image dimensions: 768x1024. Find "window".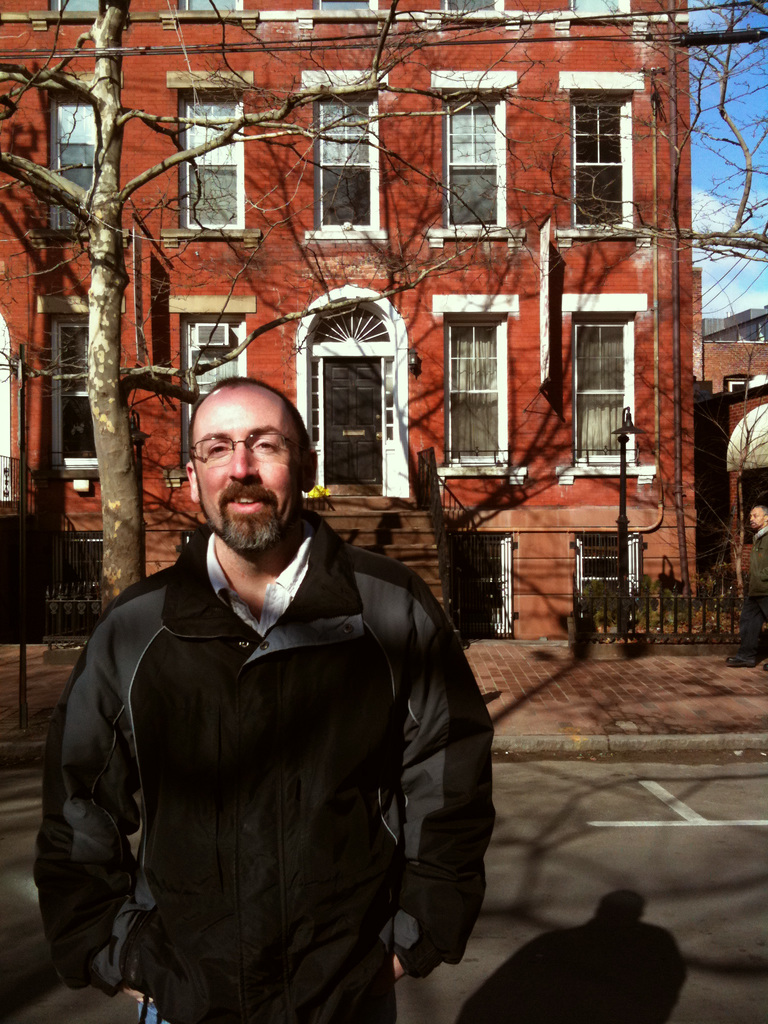
(left=34, top=297, right=129, bottom=493).
